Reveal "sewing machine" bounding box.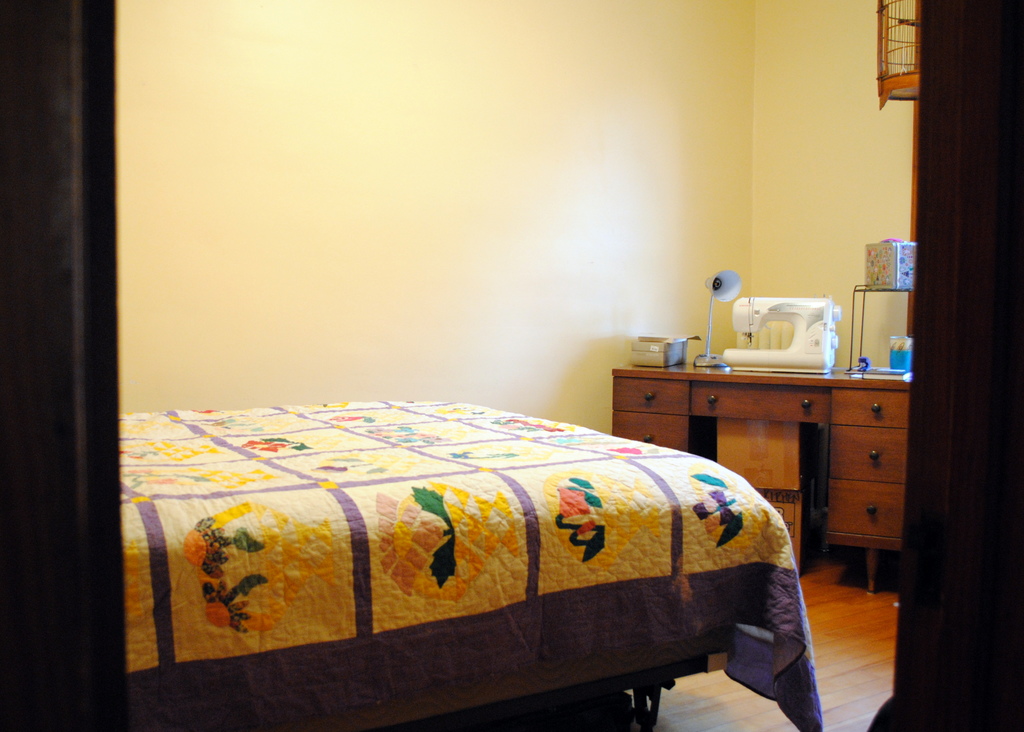
Revealed: locate(724, 298, 835, 375).
